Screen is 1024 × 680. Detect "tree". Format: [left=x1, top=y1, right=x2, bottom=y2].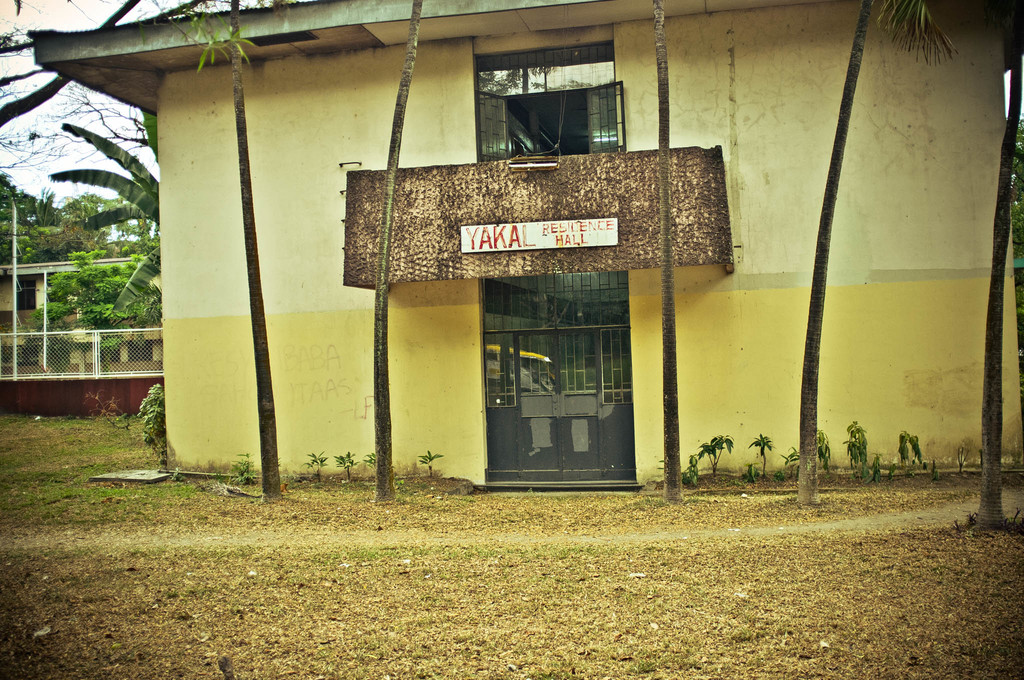
[left=653, top=0, right=685, bottom=501].
